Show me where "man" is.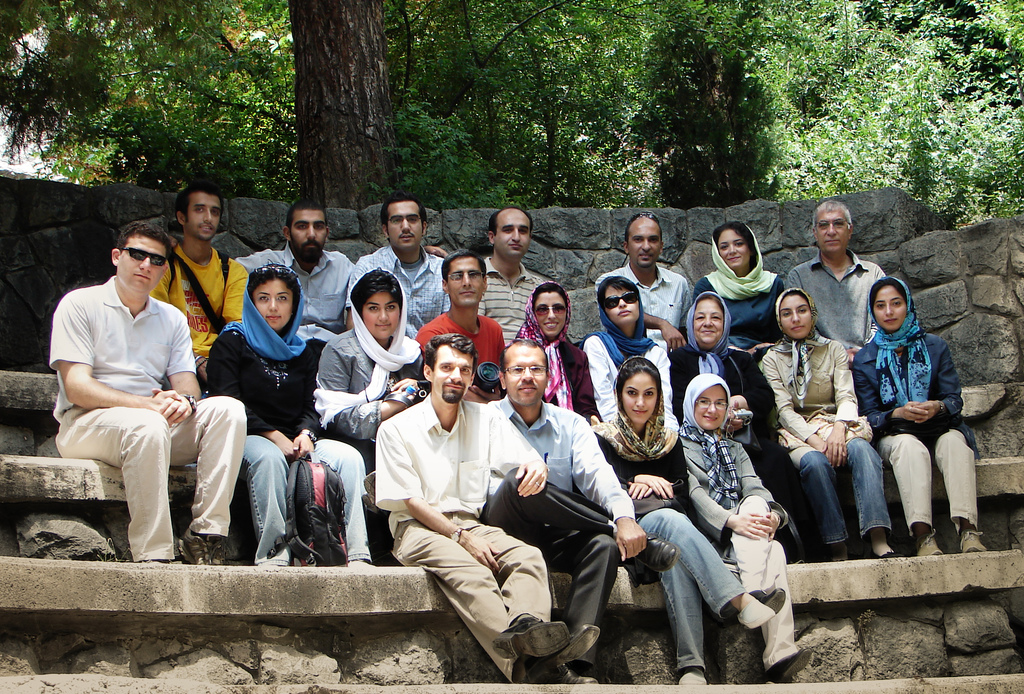
"man" is at (151, 184, 250, 401).
